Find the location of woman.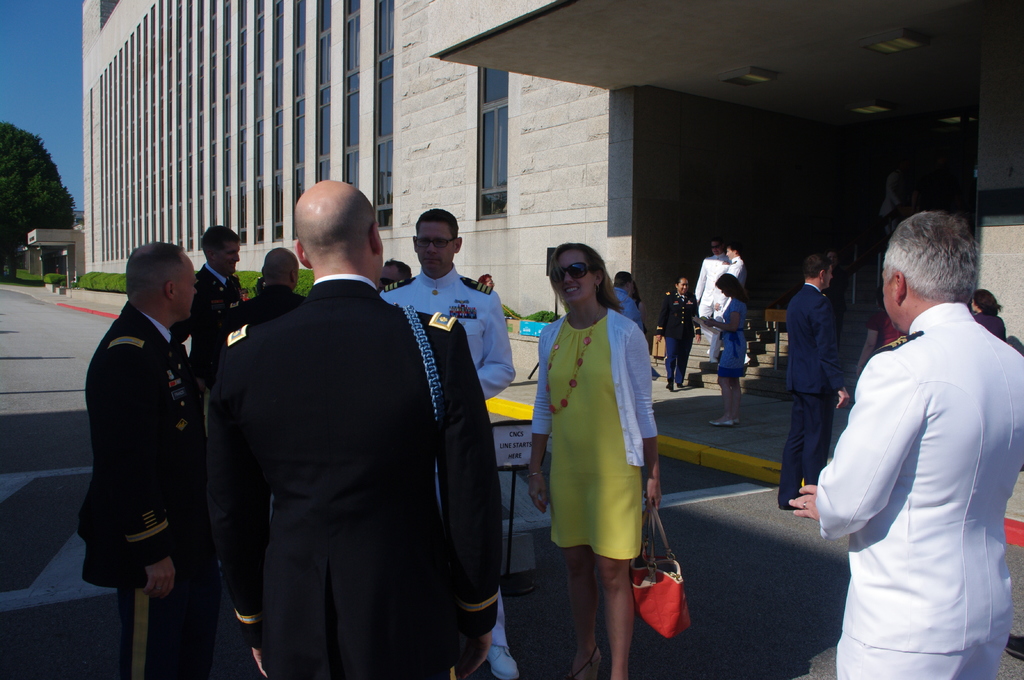
Location: [528, 239, 679, 679].
